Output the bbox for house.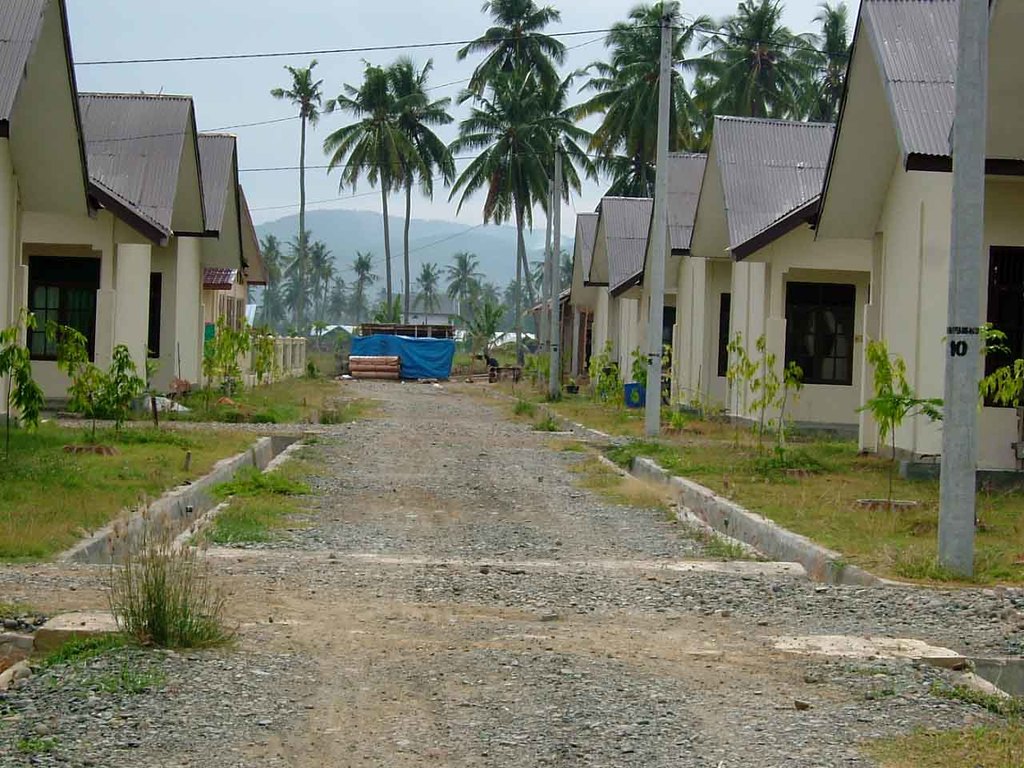
(593, 196, 654, 384).
